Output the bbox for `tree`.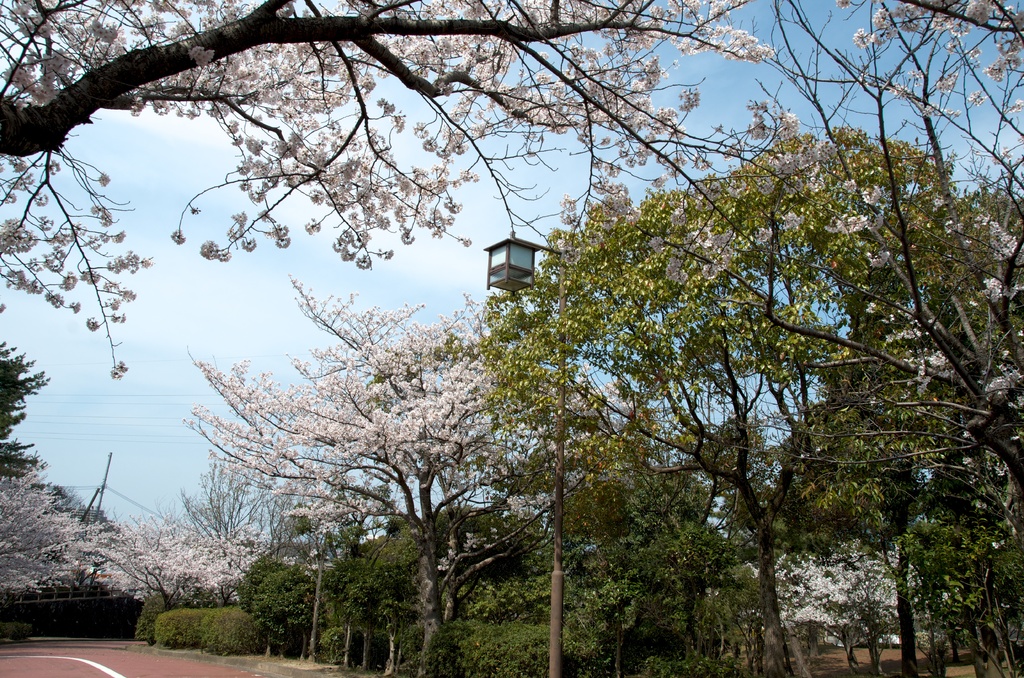
{"x1": 797, "y1": 178, "x2": 1023, "y2": 677}.
